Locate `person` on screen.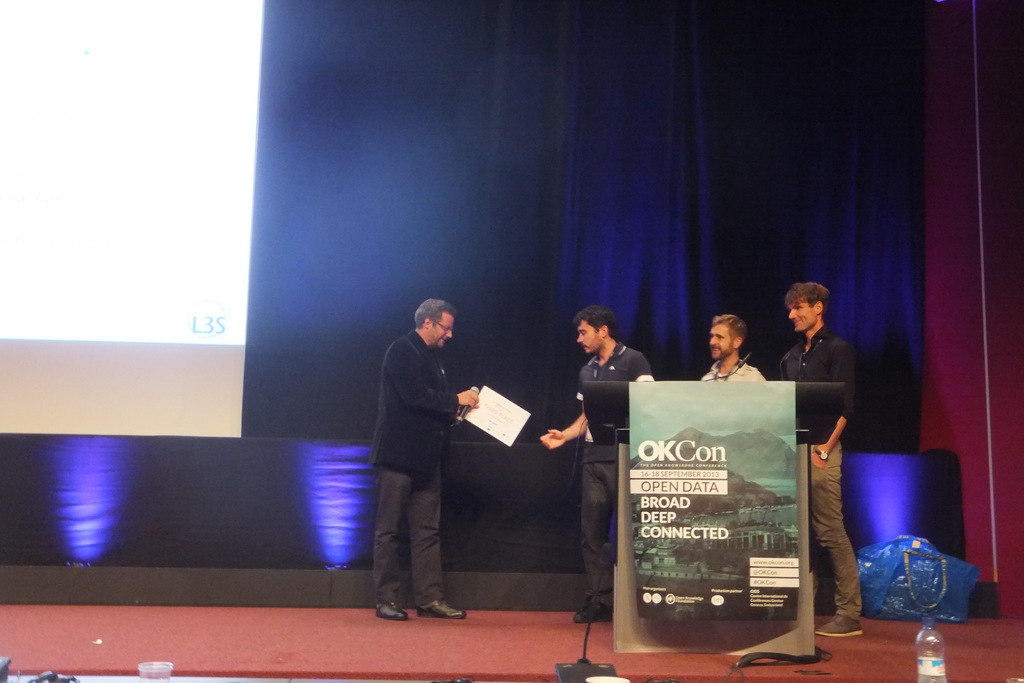
On screen at (left=538, top=302, right=655, bottom=624).
